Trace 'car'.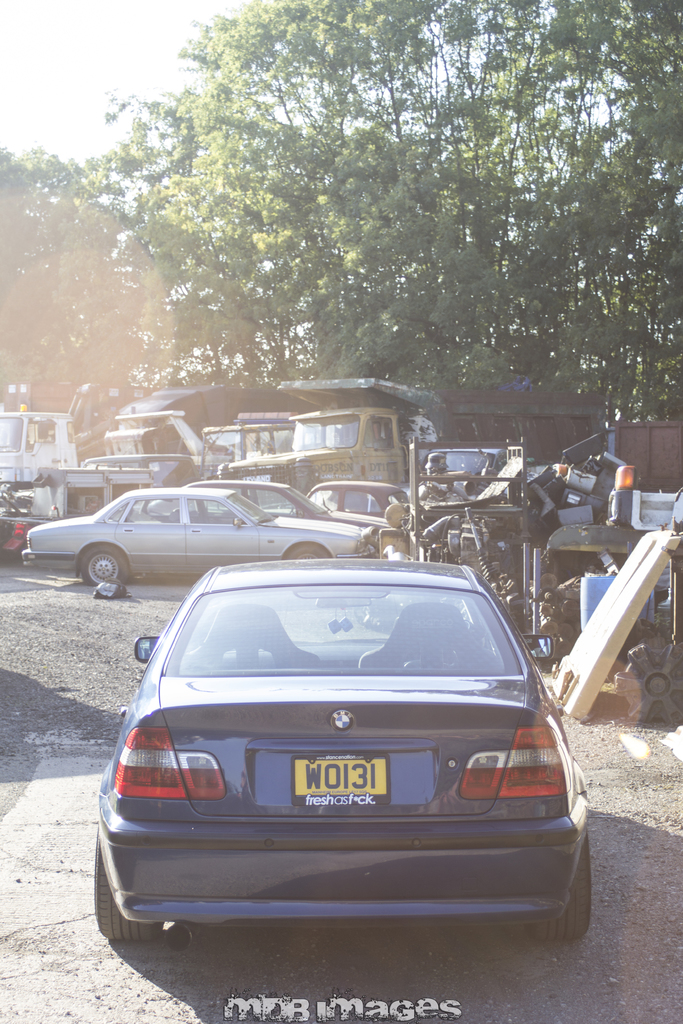
Traced to select_region(90, 572, 589, 945).
